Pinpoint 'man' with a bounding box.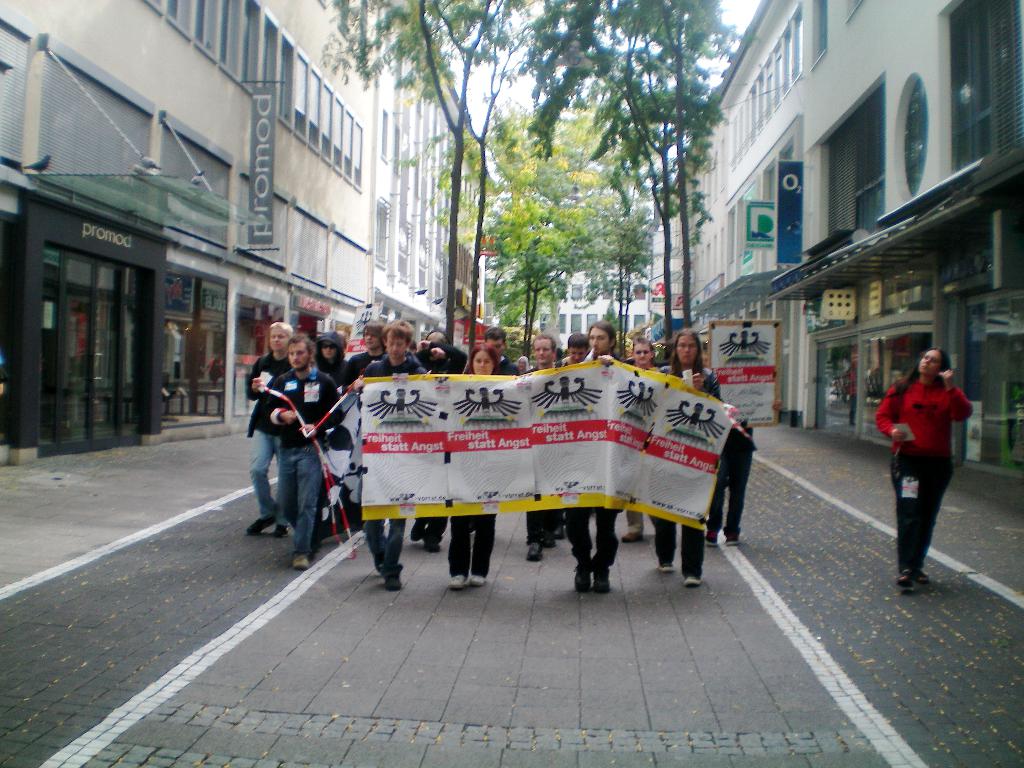
[x1=470, y1=326, x2=521, y2=534].
